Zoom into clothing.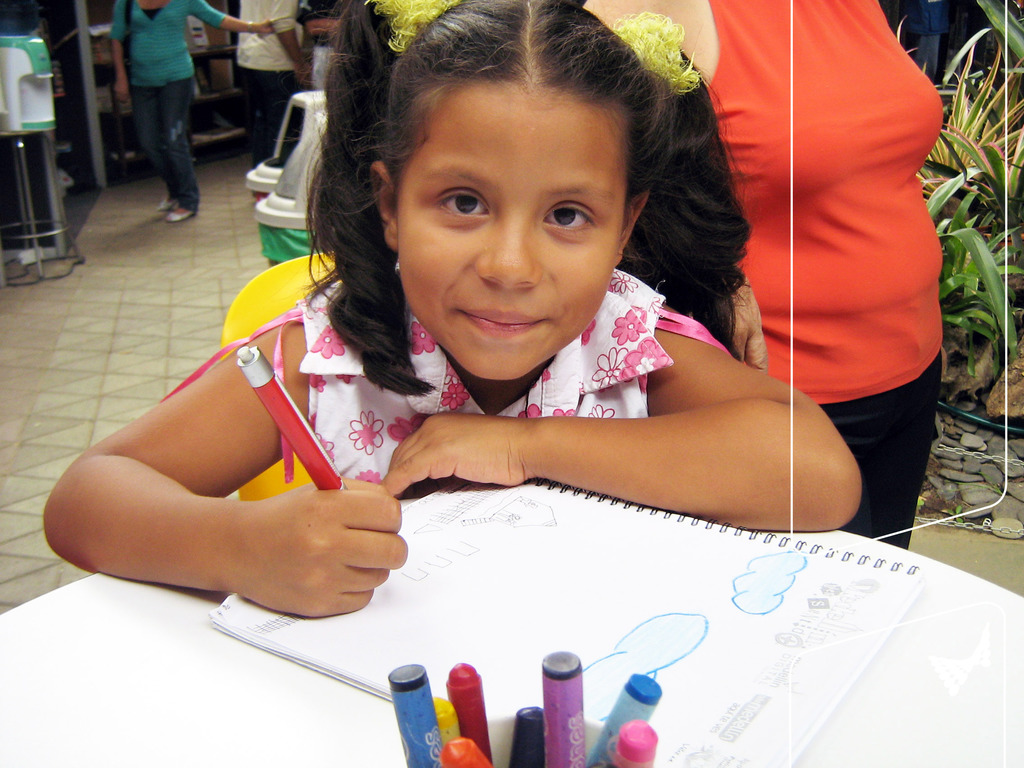
Zoom target: left=166, top=273, right=738, bottom=485.
